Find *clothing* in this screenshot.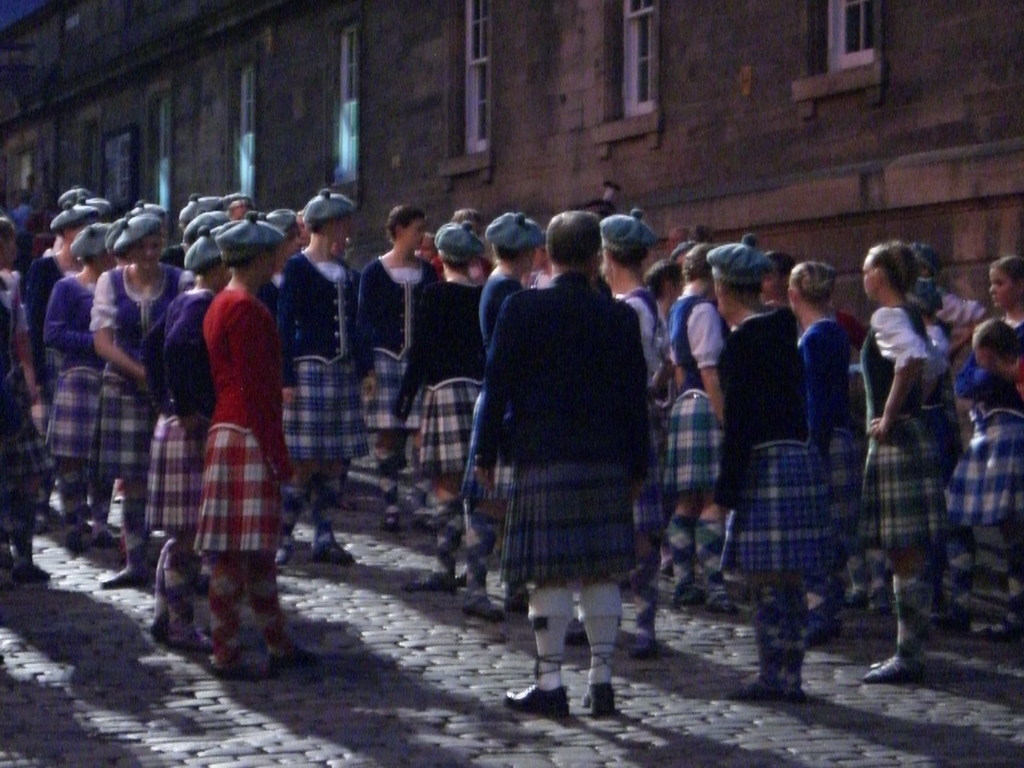
The bounding box for *clothing* is BBox(42, 272, 95, 460).
